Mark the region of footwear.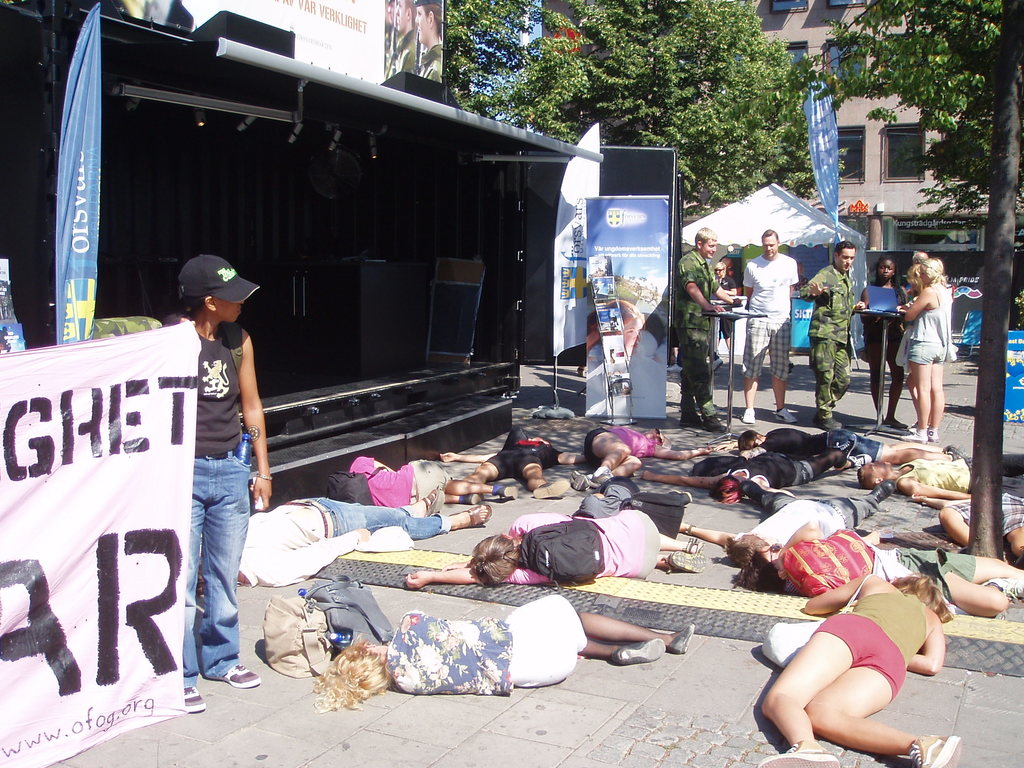
Region: bbox=[772, 403, 797, 424].
